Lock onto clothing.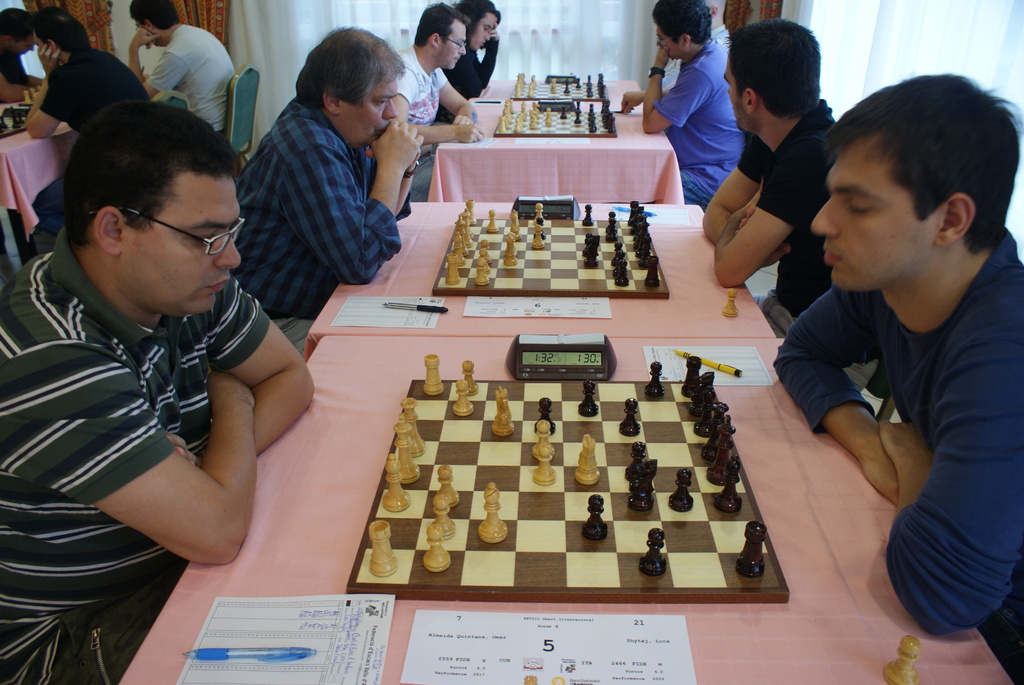
Locked: l=436, t=41, r=496, b=122.
